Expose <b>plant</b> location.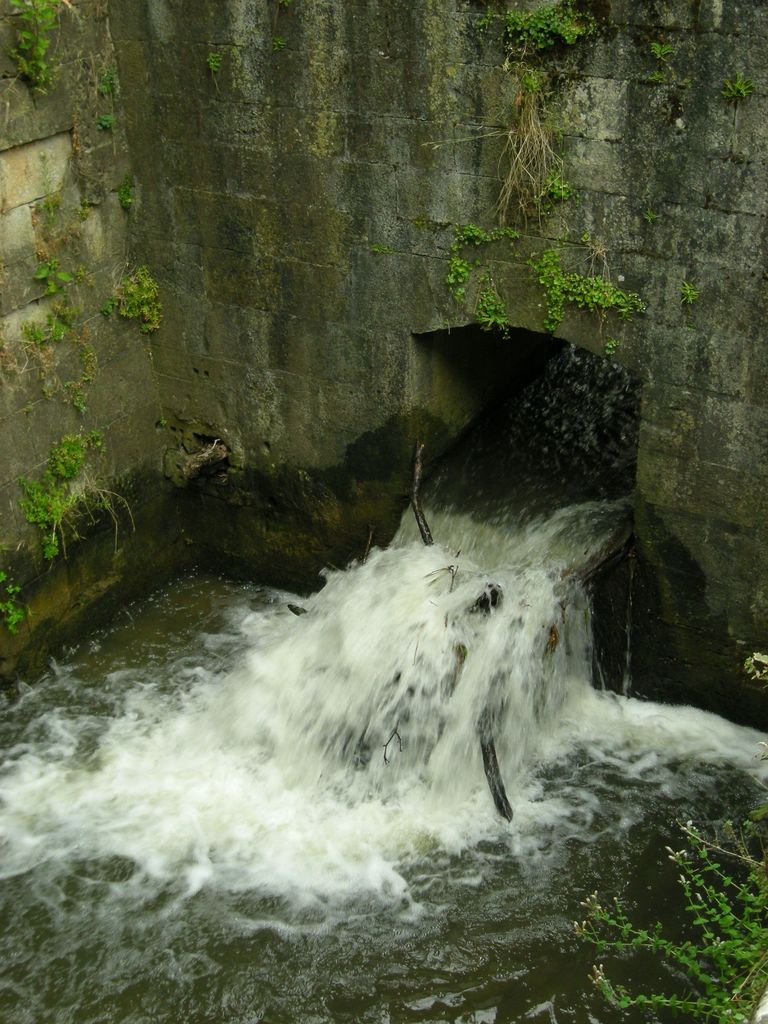
Exposed at (474, 0, 596, 80).
